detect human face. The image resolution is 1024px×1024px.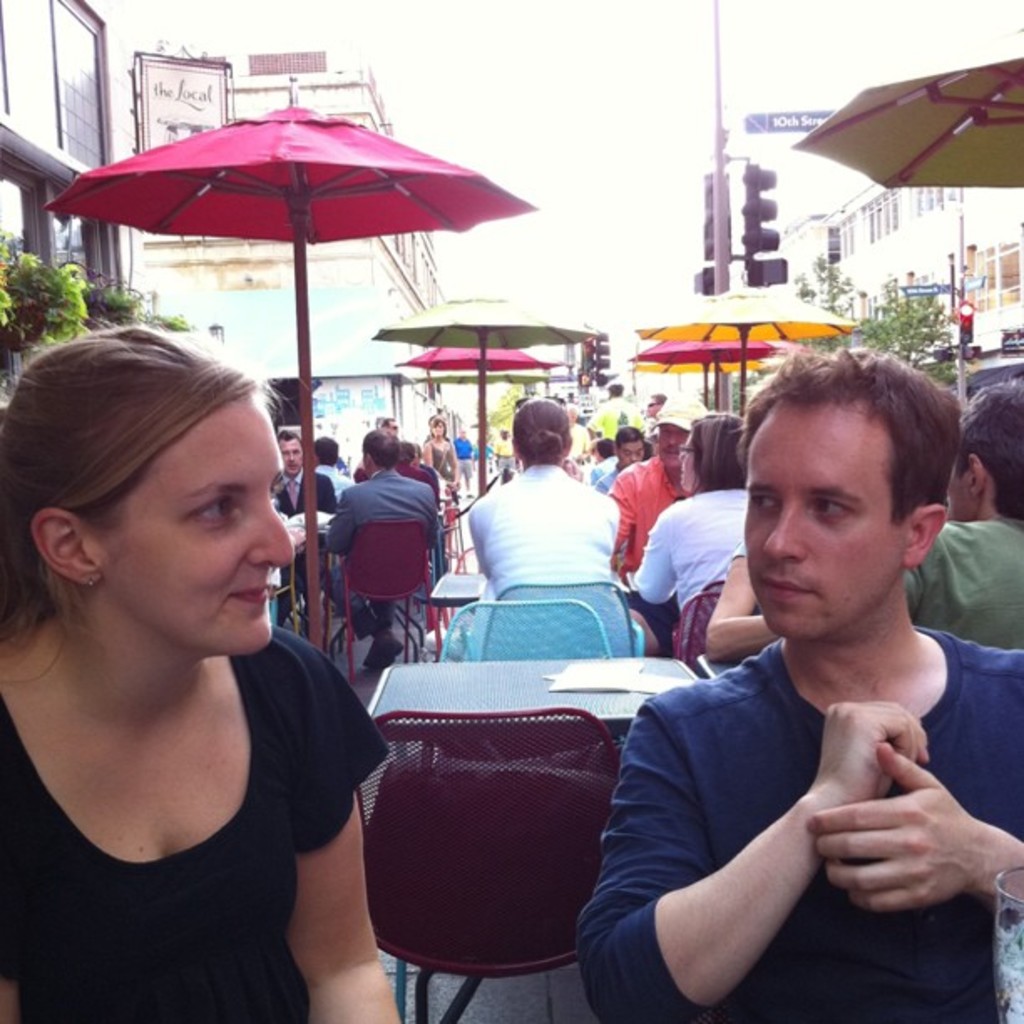
[92,398,296,654].
